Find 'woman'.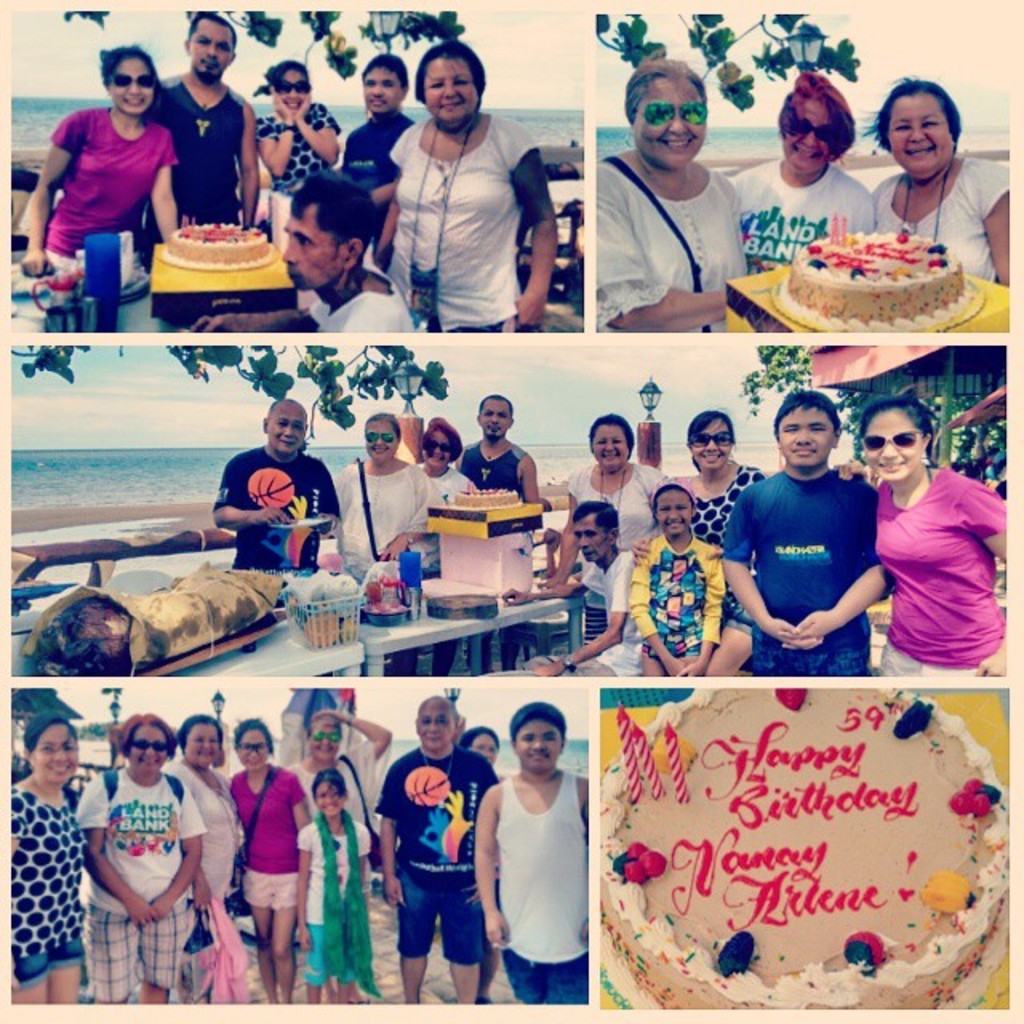
bbox(374, 40, 562, 336).
